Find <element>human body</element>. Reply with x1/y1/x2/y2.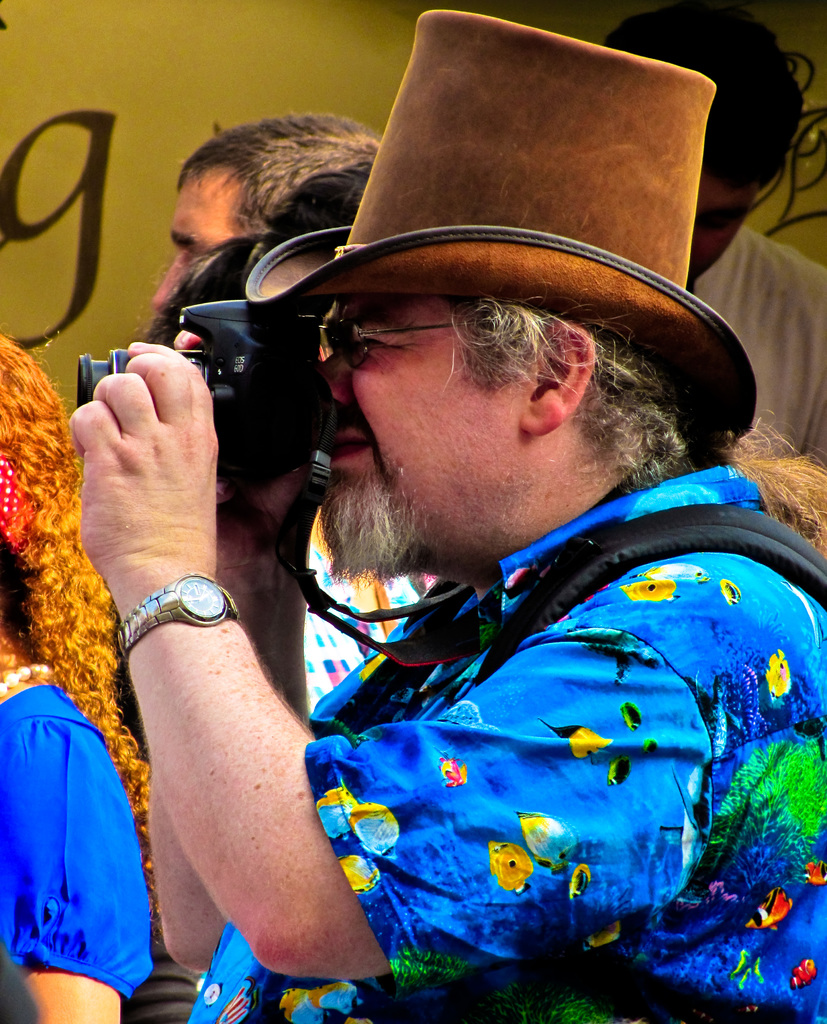
686/221/826/477.
